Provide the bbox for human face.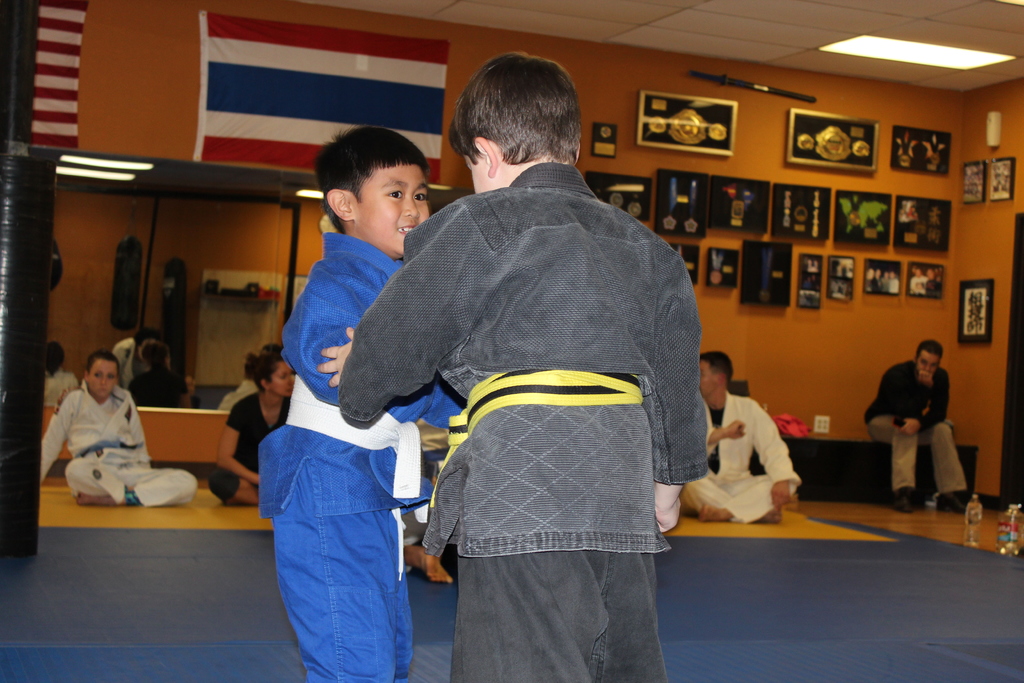
(left=463, top=156, right=493, bottom=191).
